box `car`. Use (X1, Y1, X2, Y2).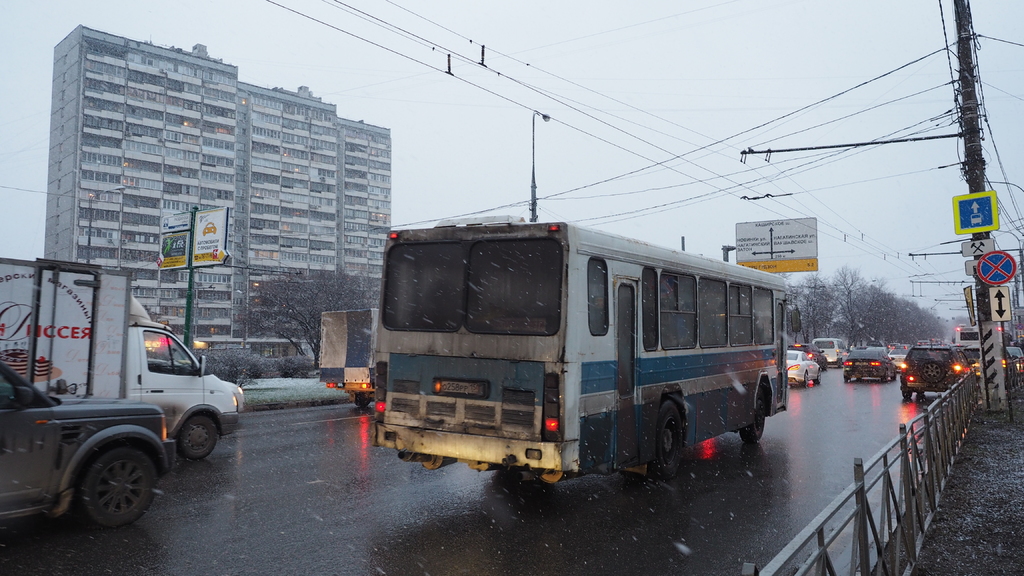
(0, 356, 172, 531).
